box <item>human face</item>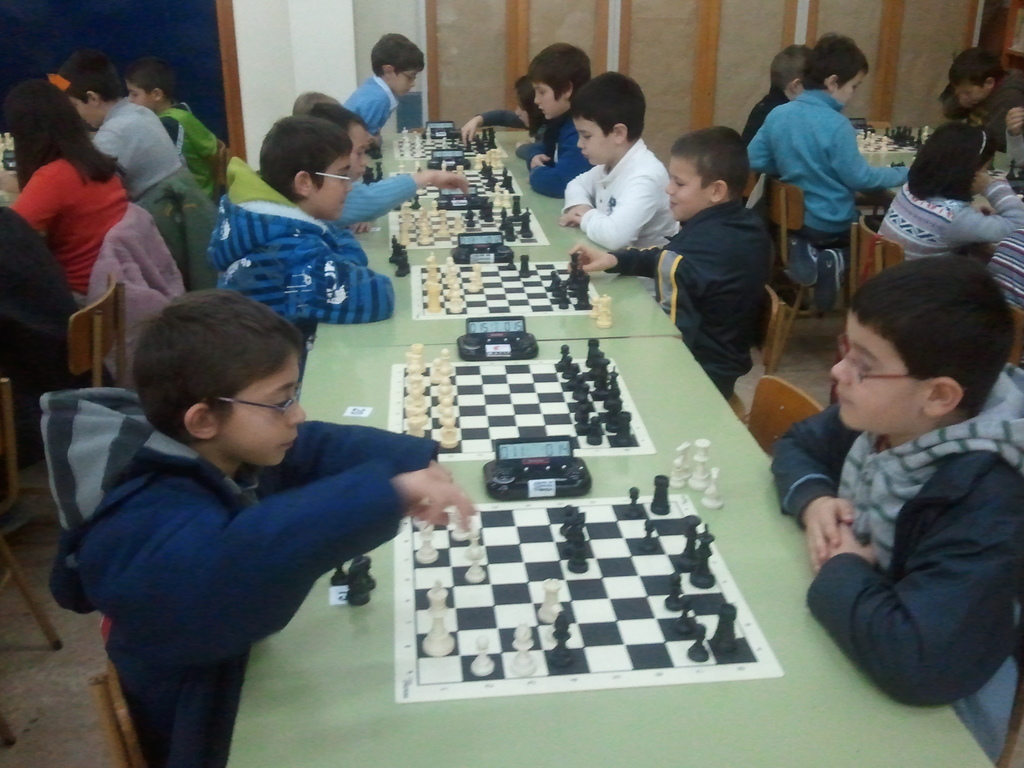
{"x1": 129, "y1": 81, "x2": 156, "y2": 109}
